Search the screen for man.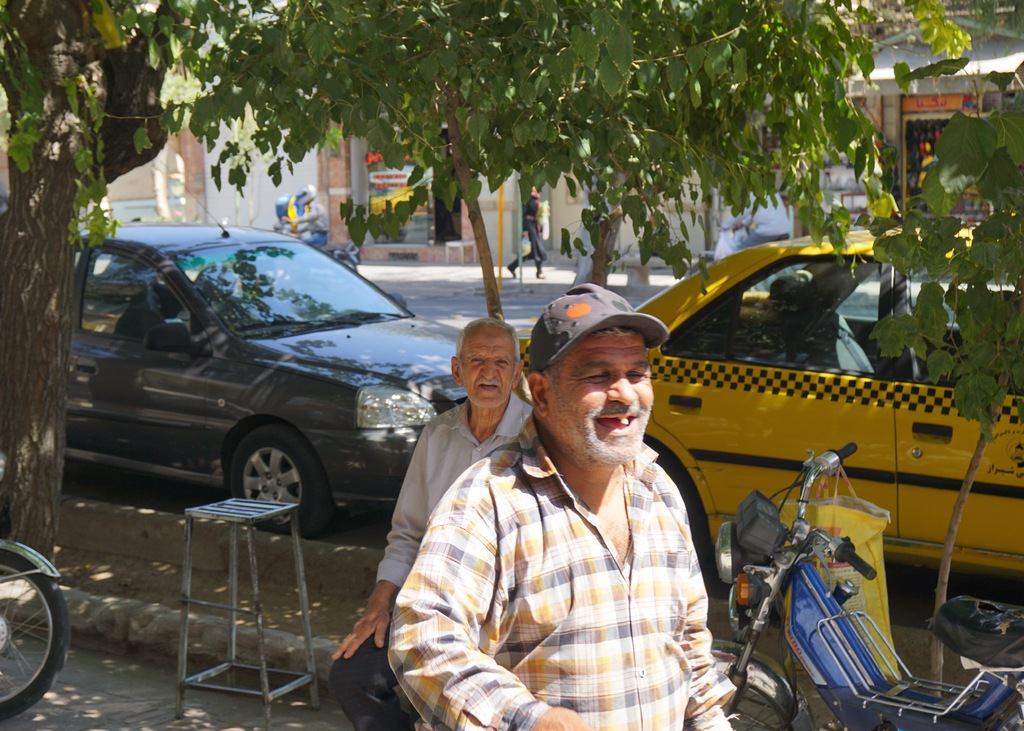
Found at bbox=(332, 316, 535, 730).
